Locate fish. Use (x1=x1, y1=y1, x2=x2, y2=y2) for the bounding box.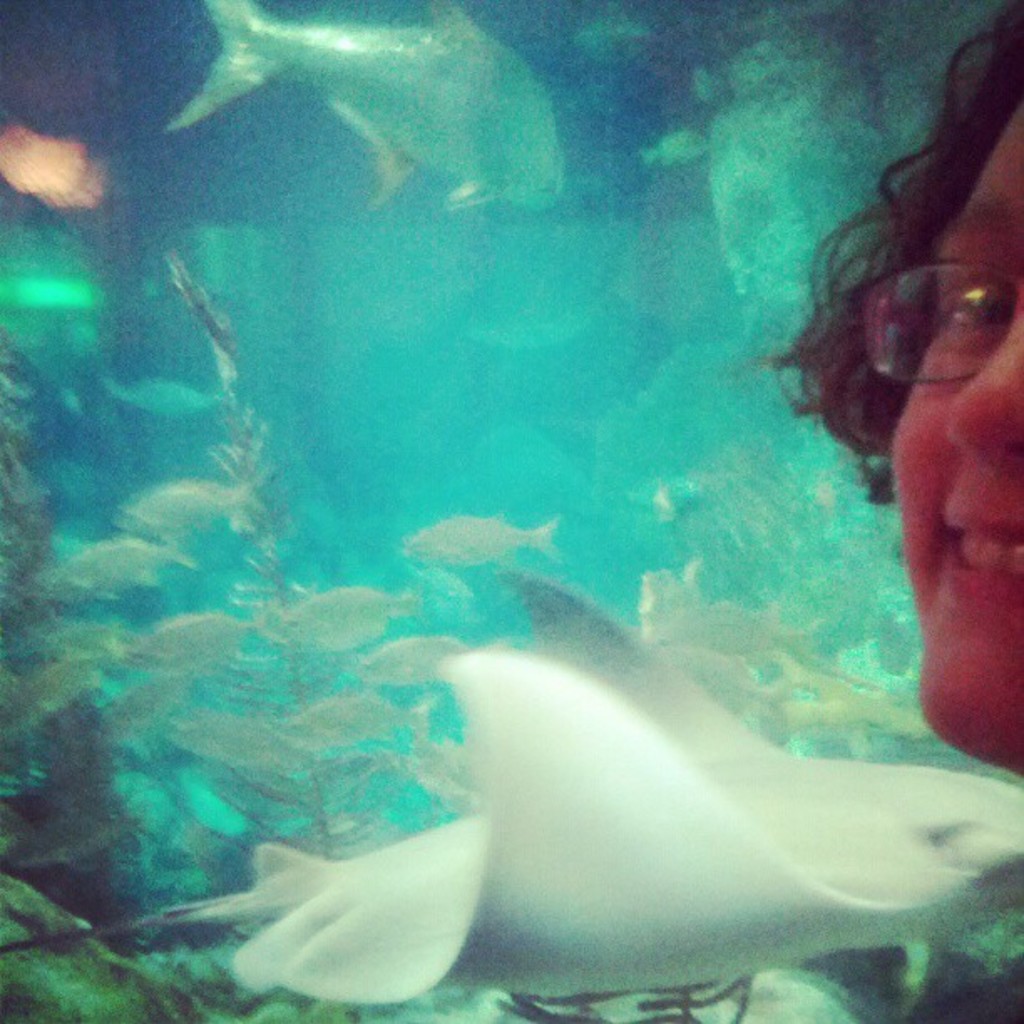
(x1=142, y1=616, x2=254, y2=673).
